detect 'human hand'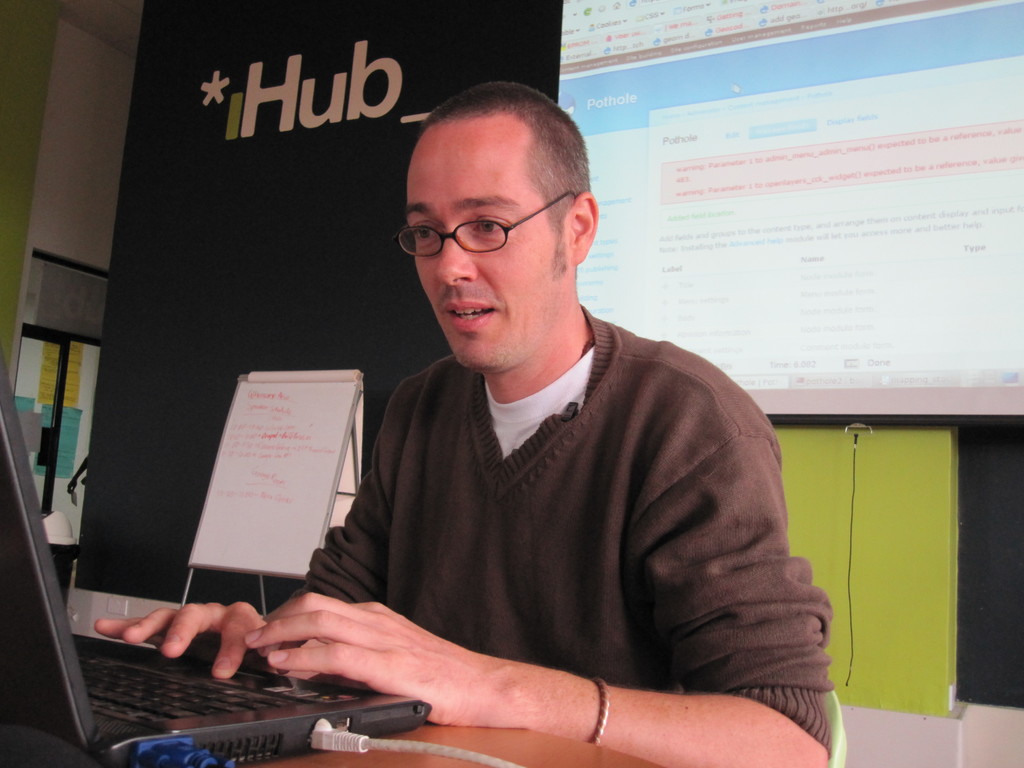
rect(93, 600, 272, 682)
